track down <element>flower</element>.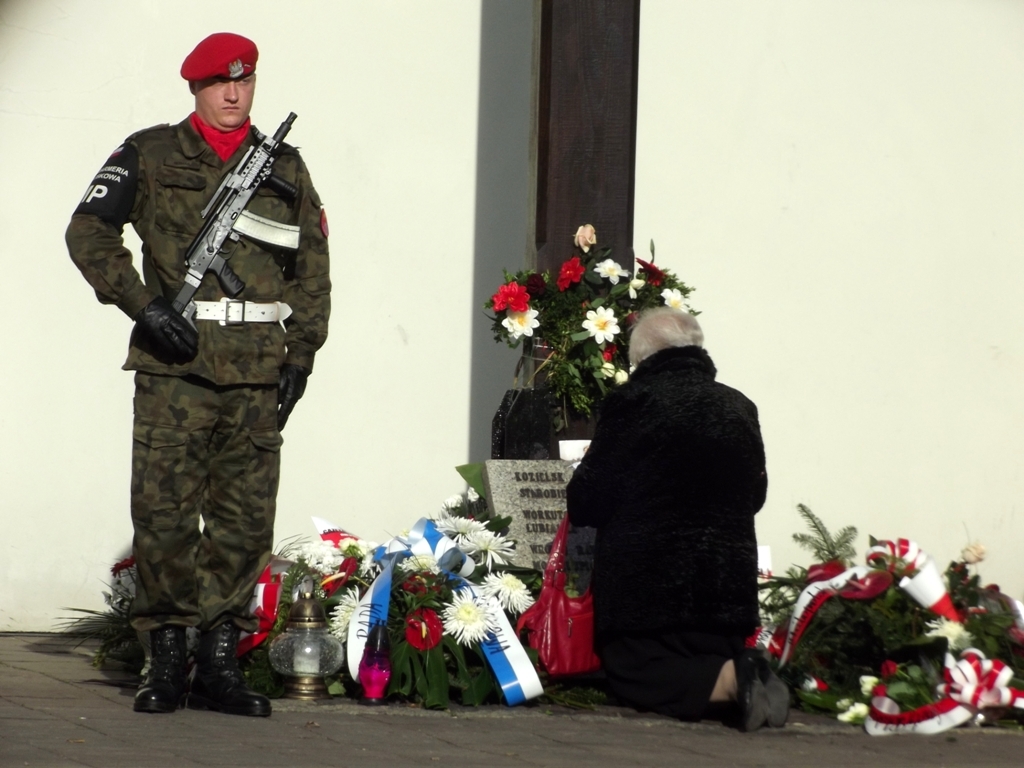
Tracked to detection(884, 665, 895, 670).
